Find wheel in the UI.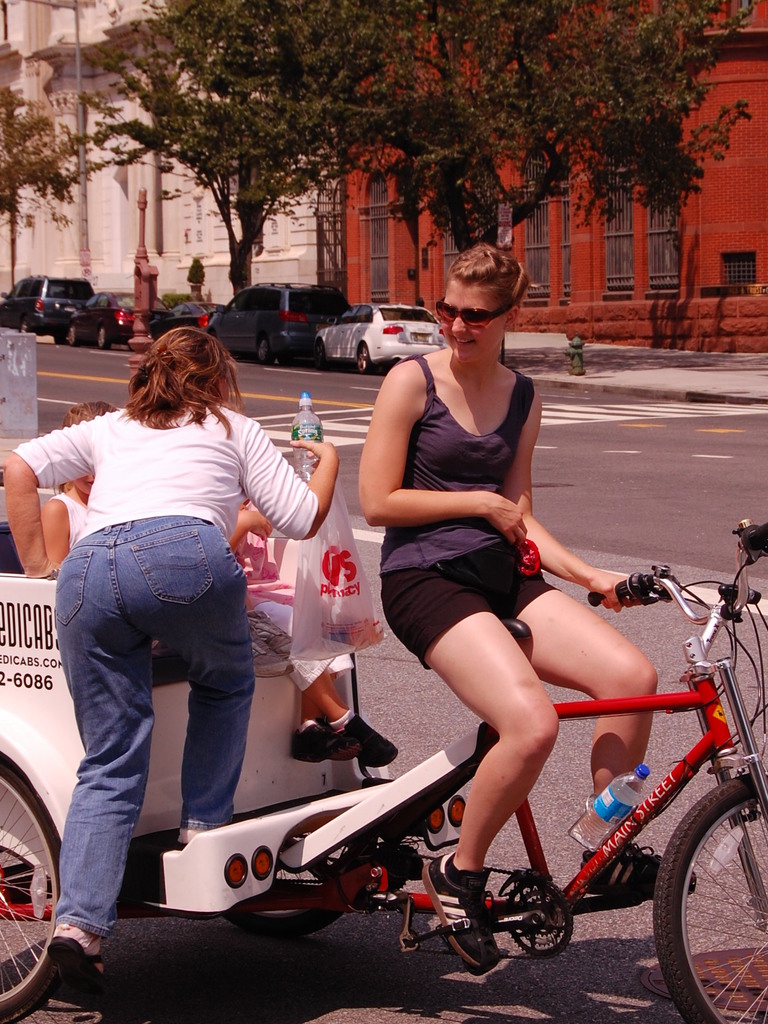
UI element at x1=56, y1=330, x2=65, y2=347.
